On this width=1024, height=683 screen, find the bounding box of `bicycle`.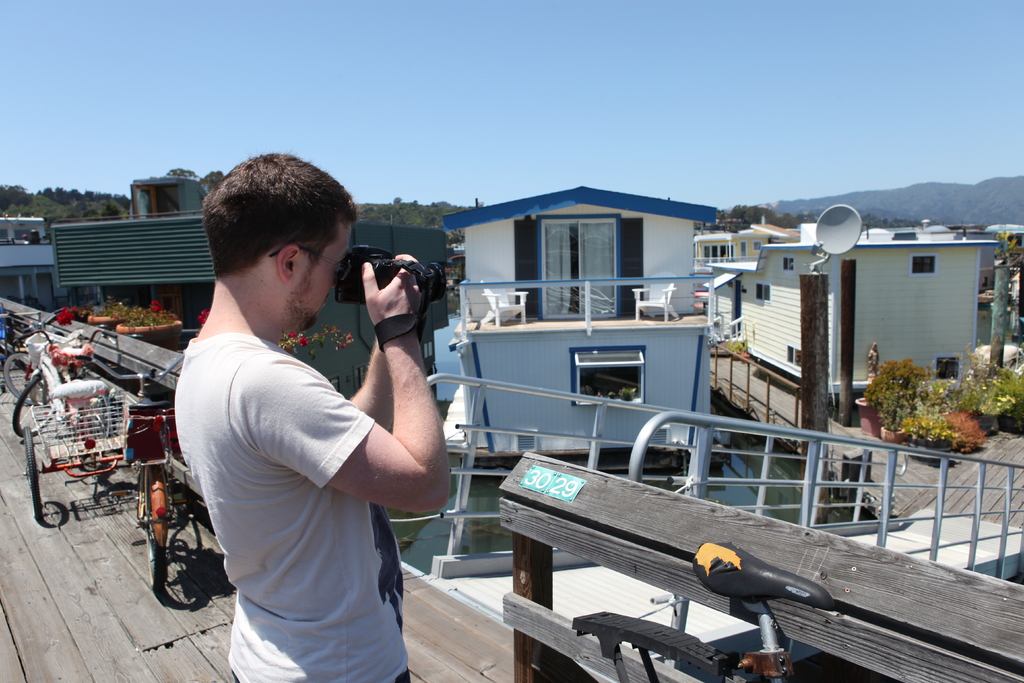
Bounding box: {"left": 6, "top": 306, "right": 91, "bottom": 428}.
